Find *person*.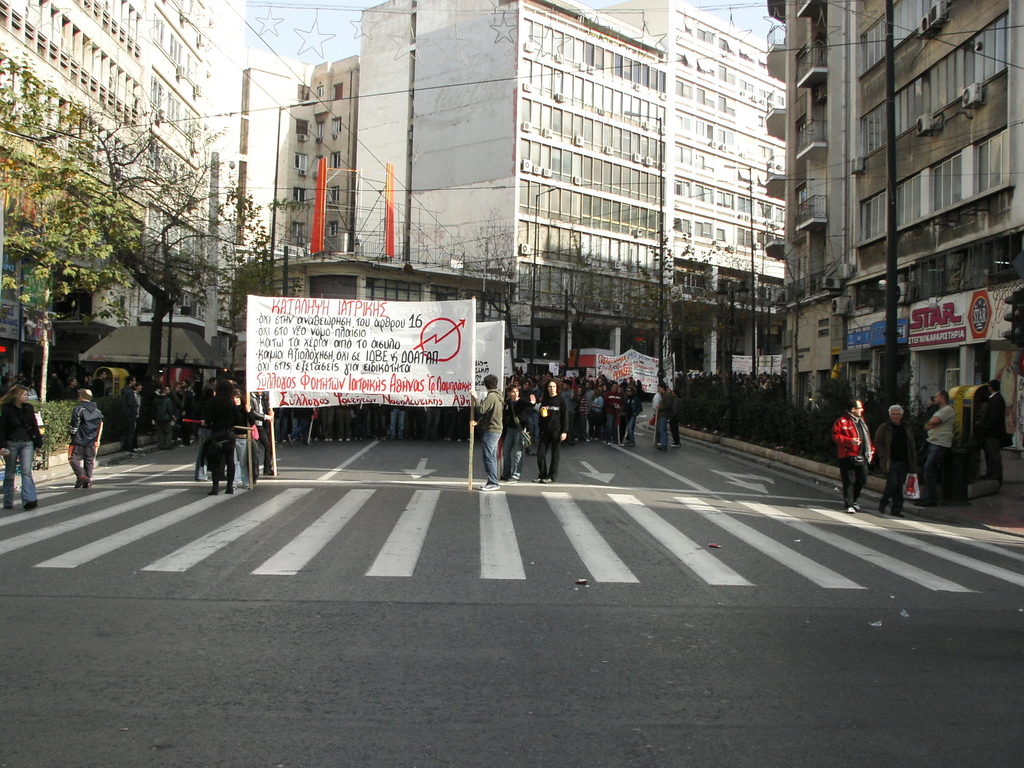
select_region(657, 383, 680, 443).
